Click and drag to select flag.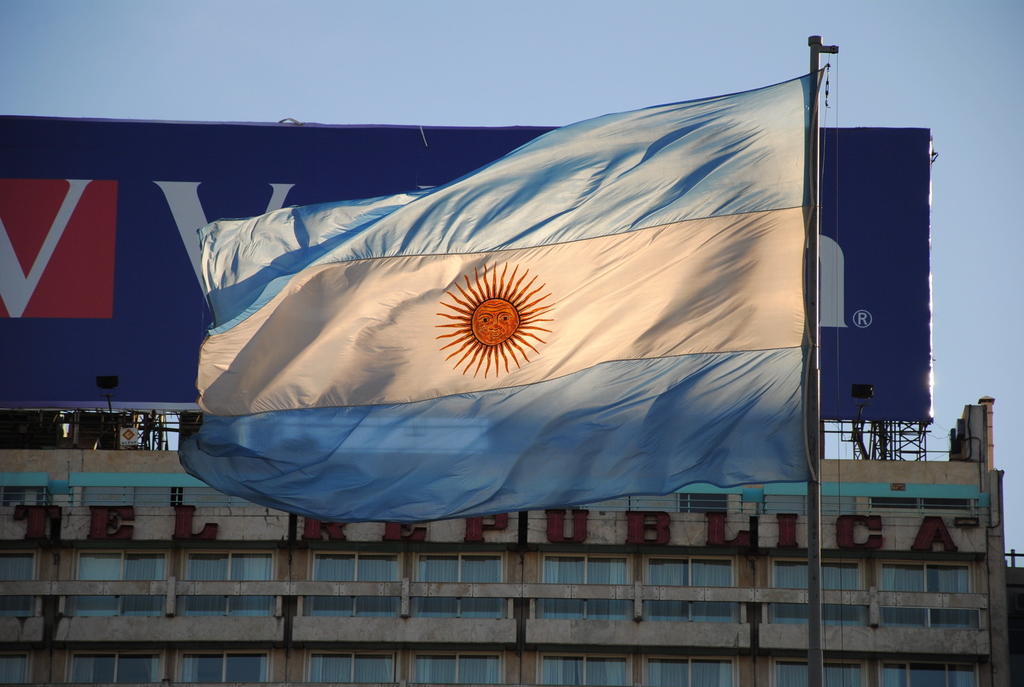
Selection: box=[140, 97, 831, 612].
